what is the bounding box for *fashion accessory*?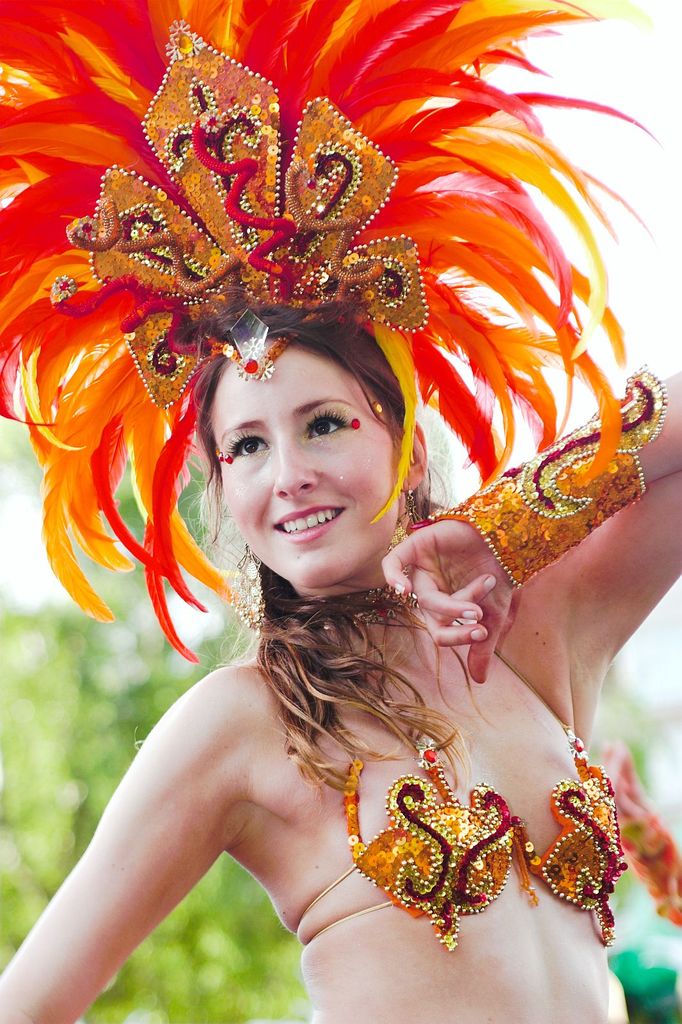
select_region(228, 538, 265, 639).
